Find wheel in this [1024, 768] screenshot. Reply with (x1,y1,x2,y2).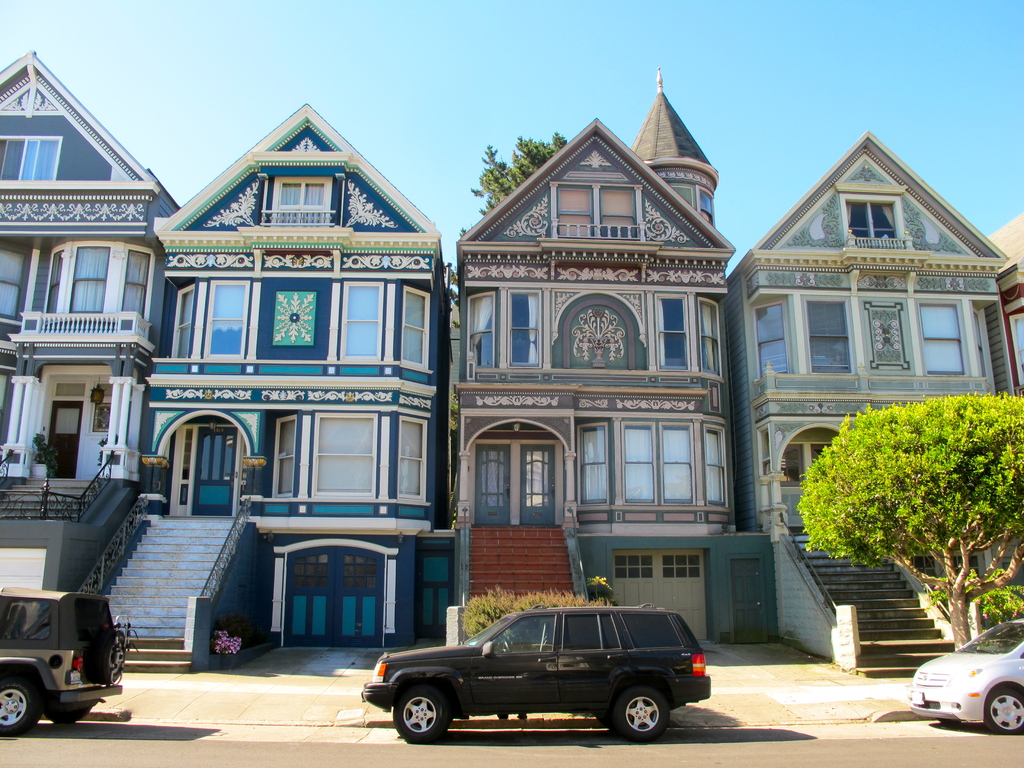
(371,663,449,755).
